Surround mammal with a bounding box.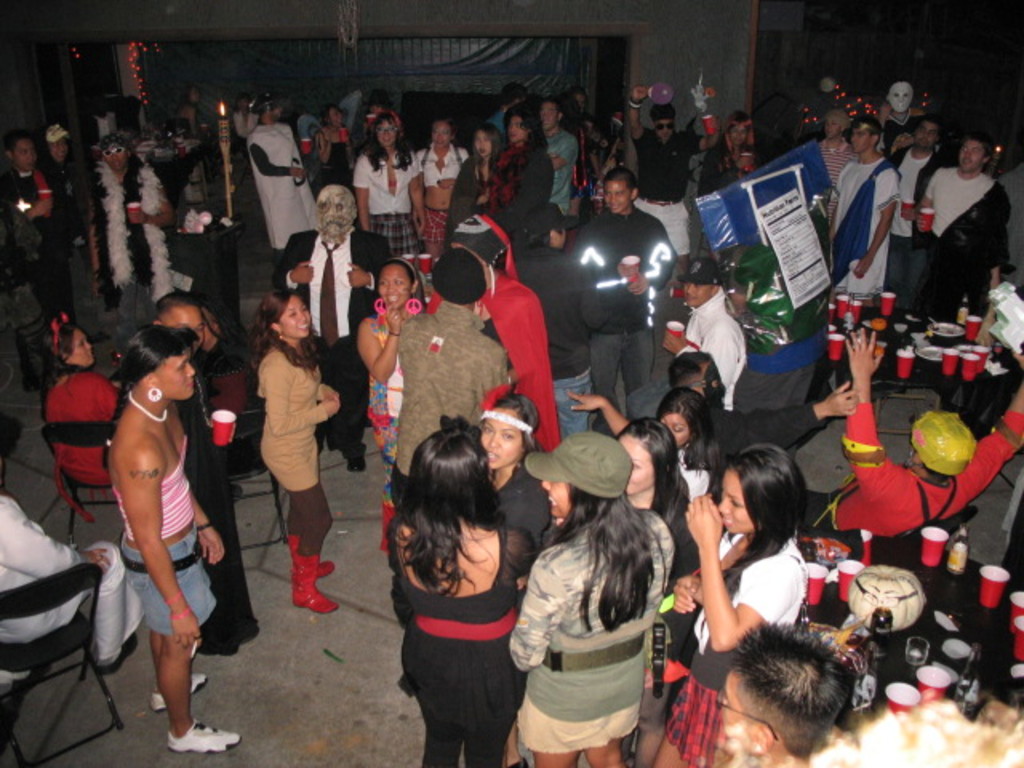
(827,112,899,294).
